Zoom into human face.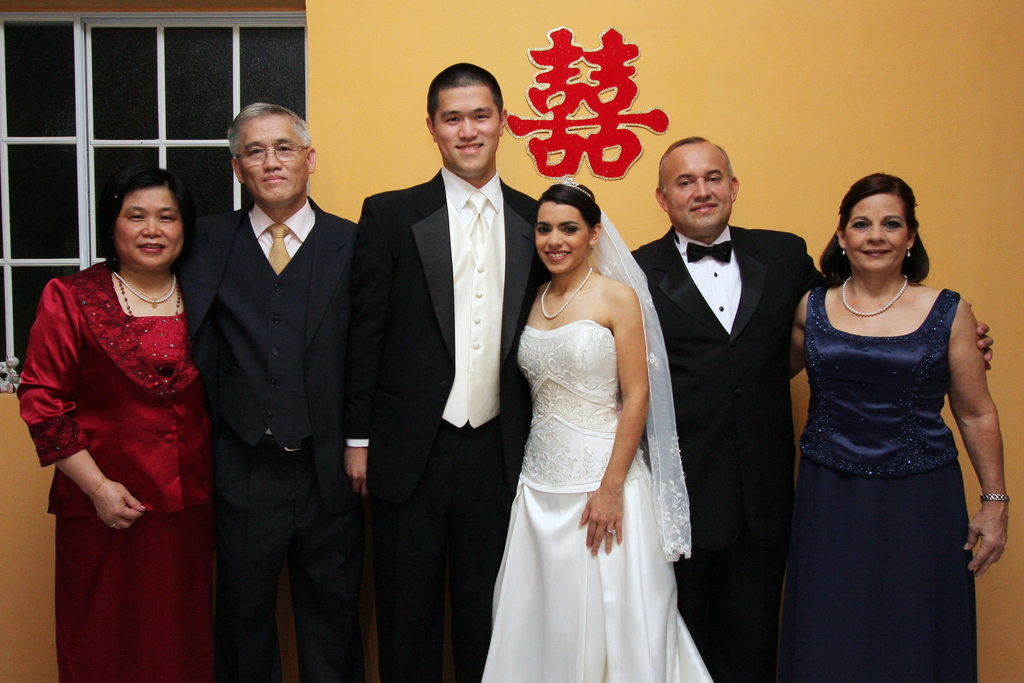
Zoom target: <region>433, 87, 500, 178</region>.
